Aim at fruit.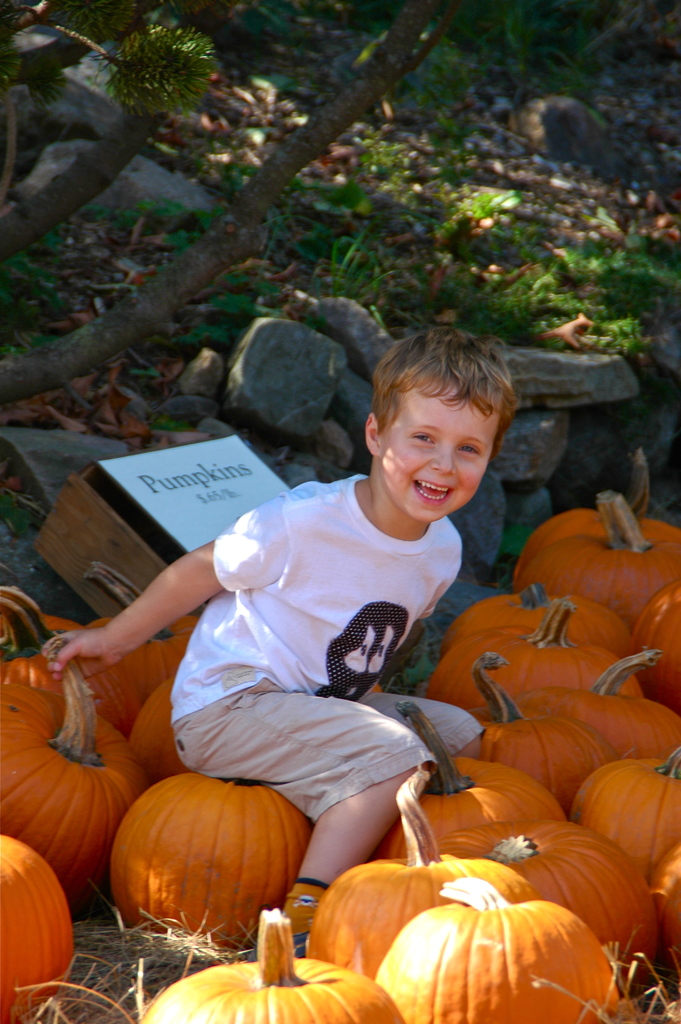
Aimed at [91,612,201,707].
